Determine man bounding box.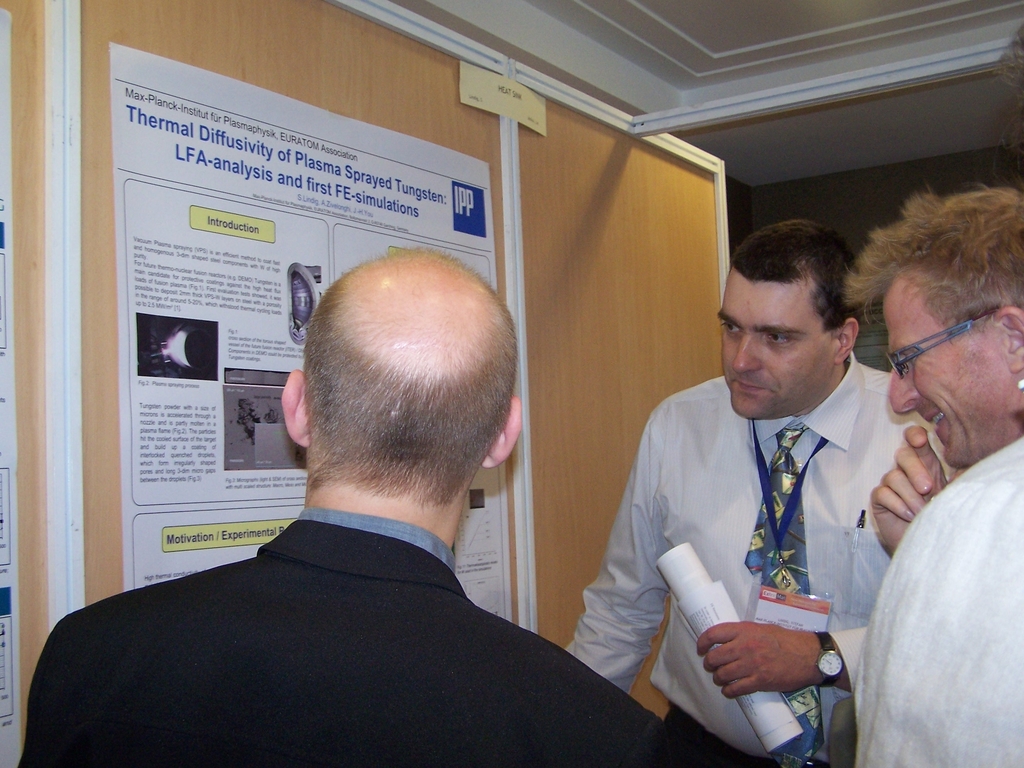
Determined: [left=63, top=242, right=636, bottom=760].
